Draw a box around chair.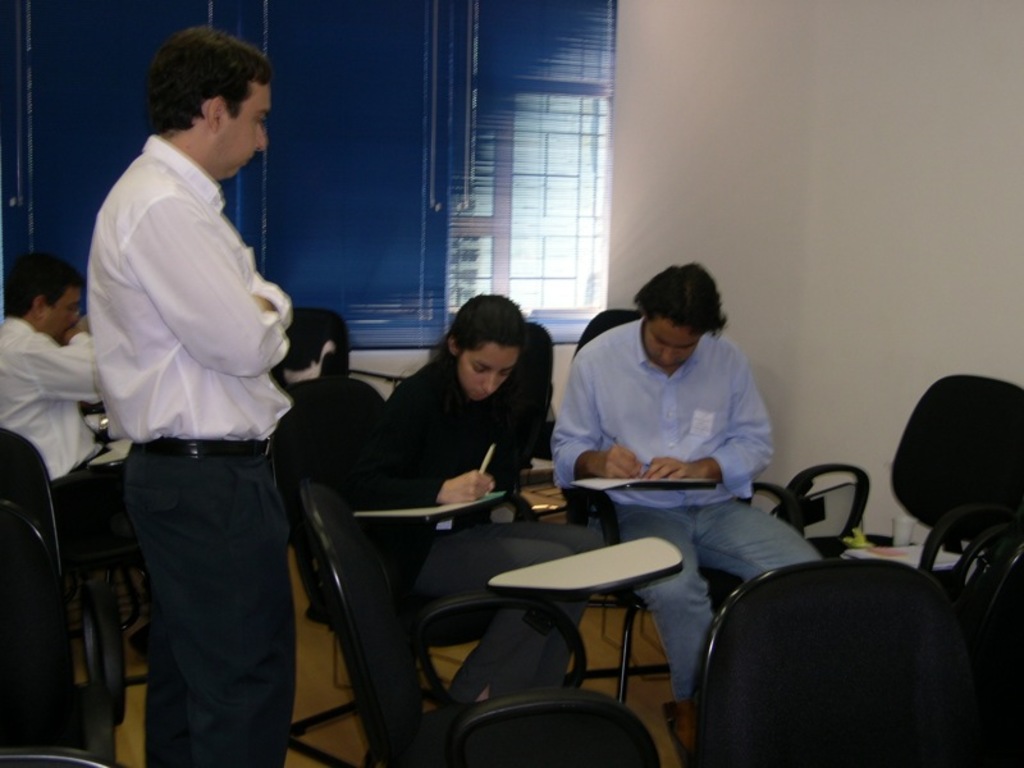
0, 420, 125, 767.
